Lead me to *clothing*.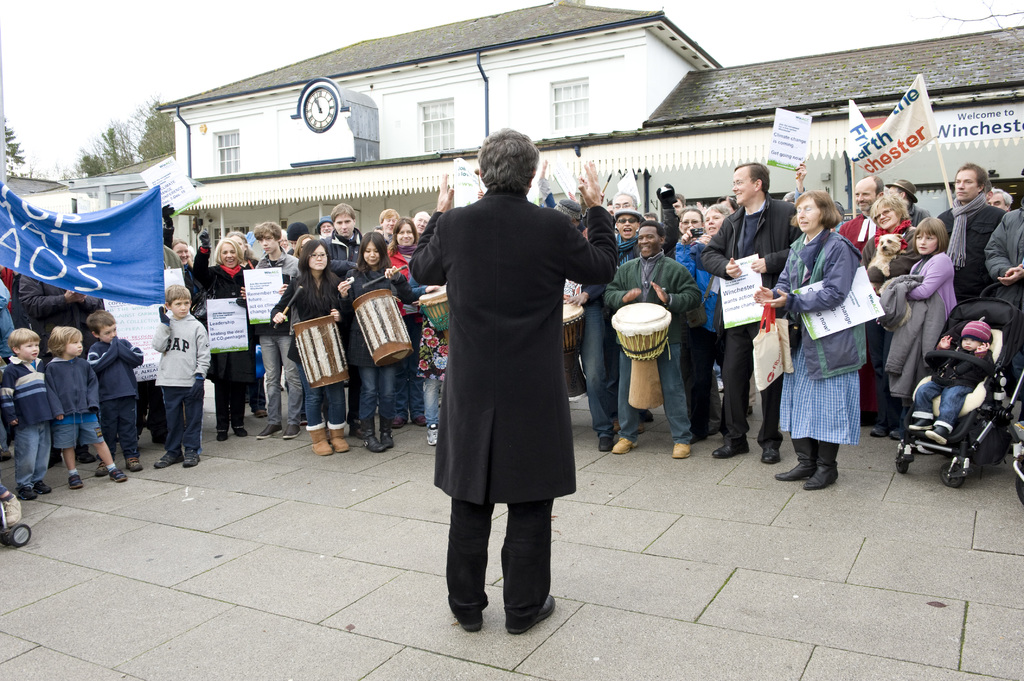
Lead to box(189, 240, 244, 433).
